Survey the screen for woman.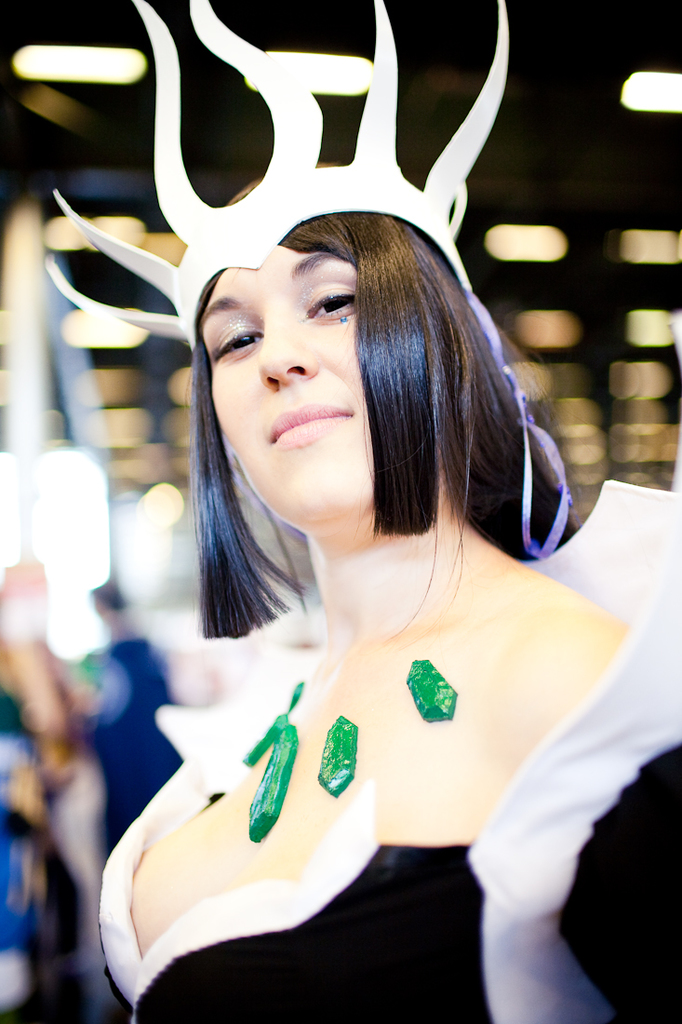
Survey found: [left=37, top=0, right=681, bottom=1023].
